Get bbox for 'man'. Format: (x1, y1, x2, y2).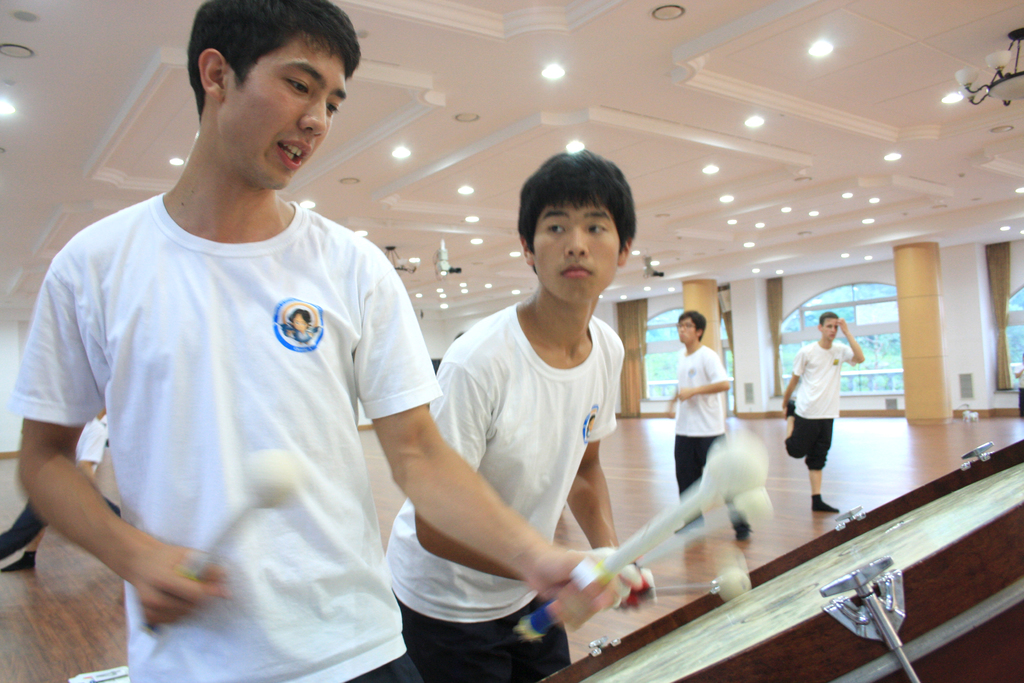
(378, 148, 667, 682).
